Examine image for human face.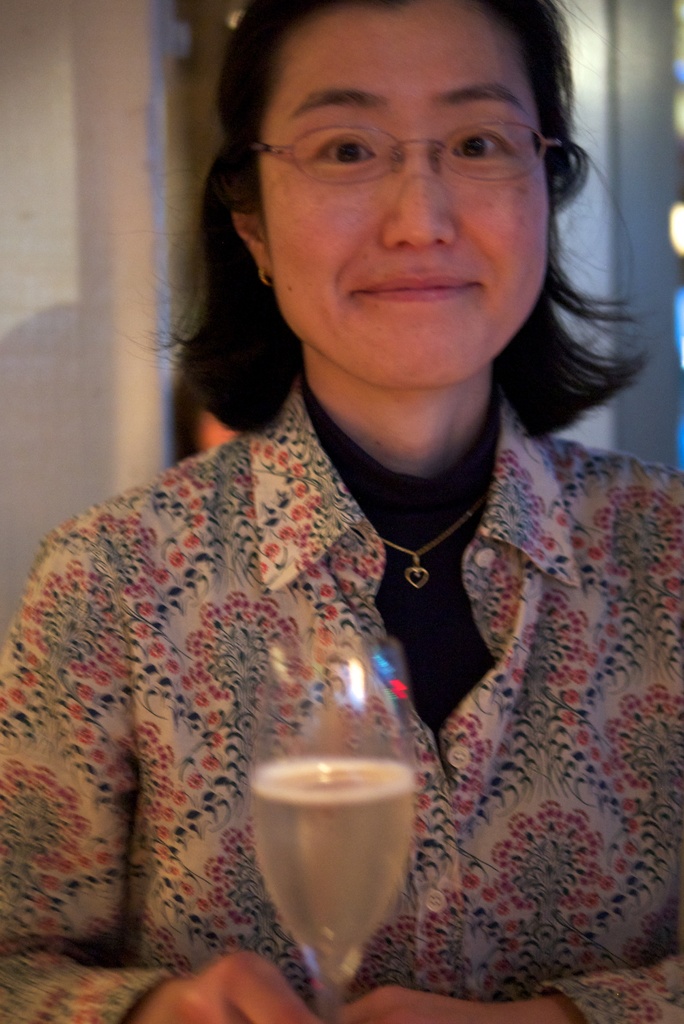
Examination result: locate(268, 0, 553, 393).
